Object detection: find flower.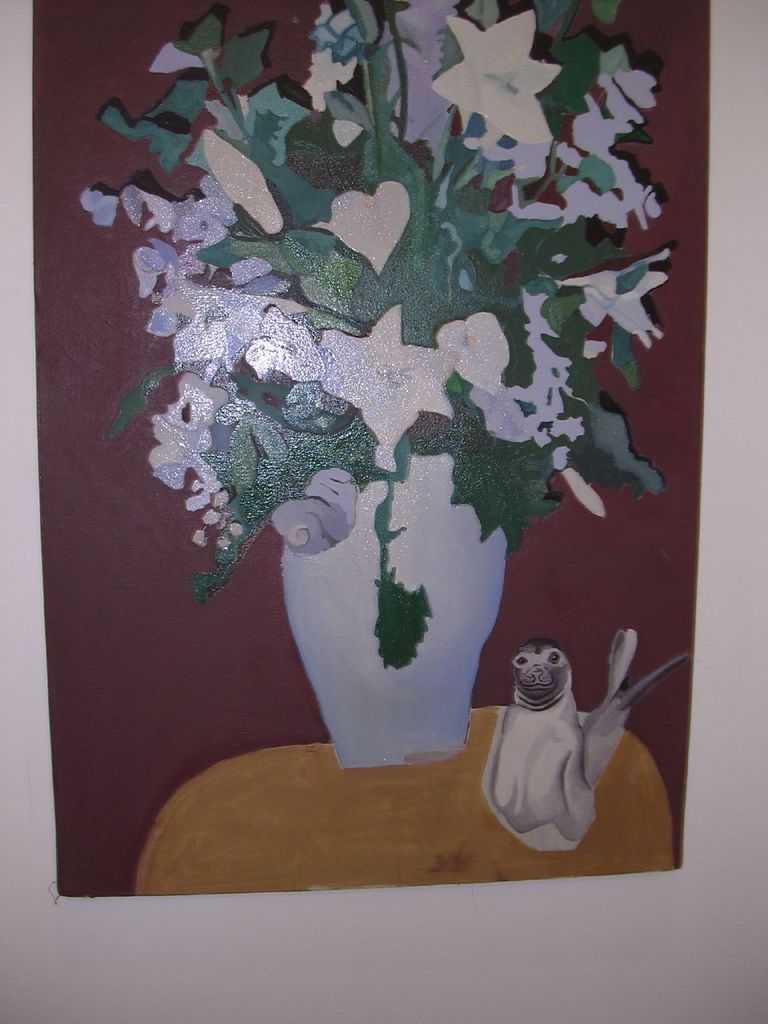
(70,6,695,577).
